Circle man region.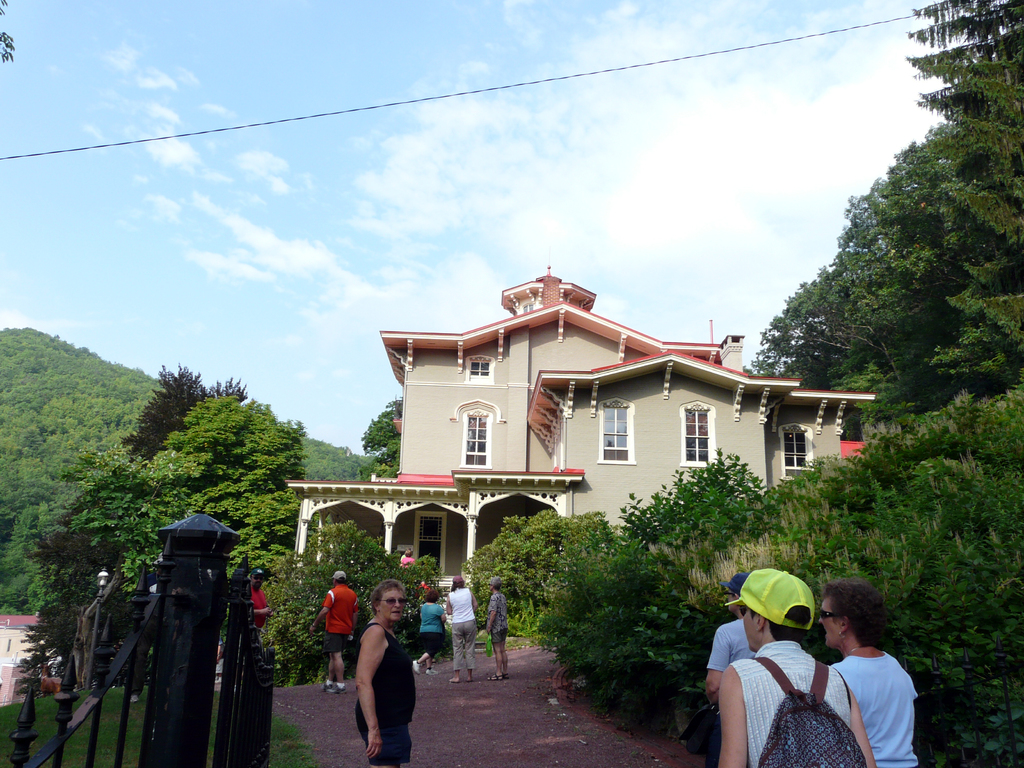
Region: crop(250, 566, 276, 636).
